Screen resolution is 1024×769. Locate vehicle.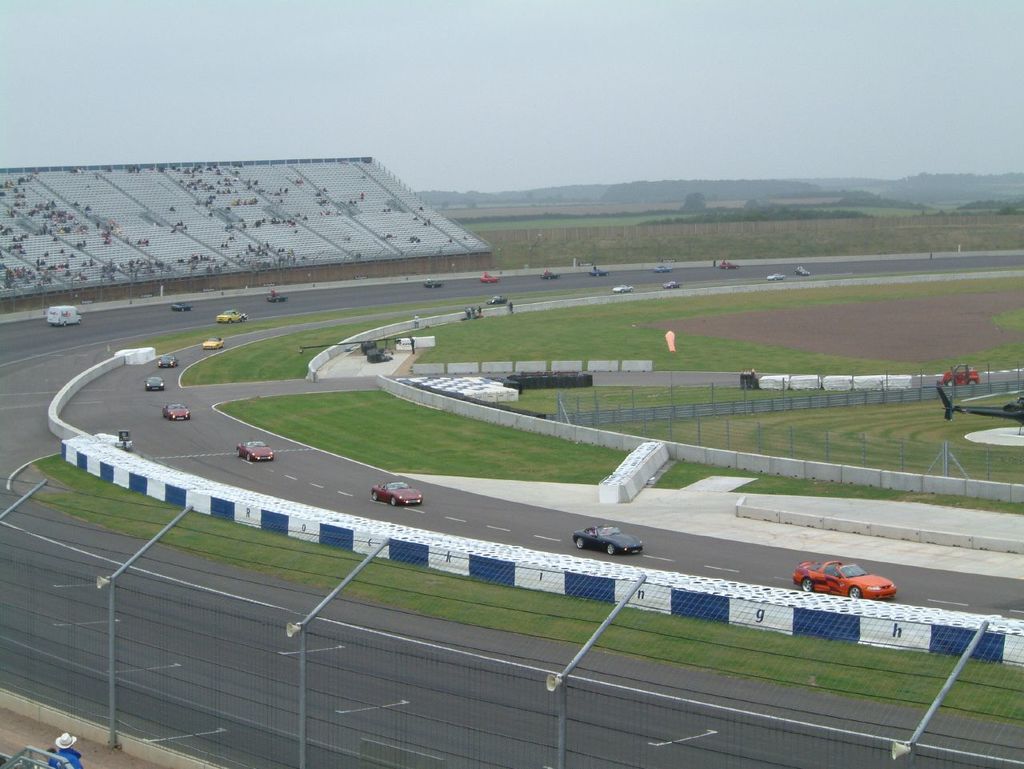
(169,299,186,312).
